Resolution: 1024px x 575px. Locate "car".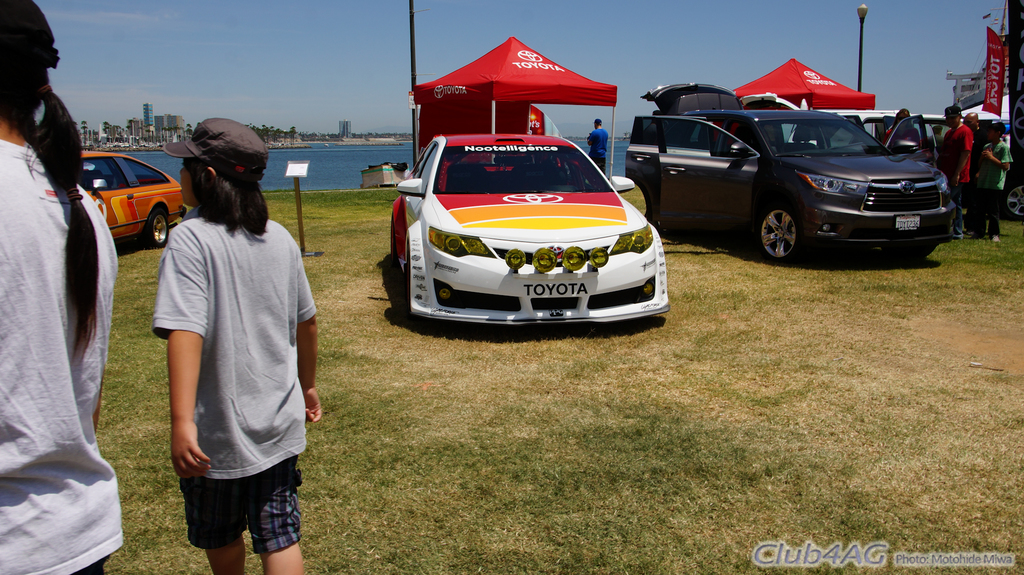
pyautogui.locateOnScreen(740, 90, 1023, 219).
